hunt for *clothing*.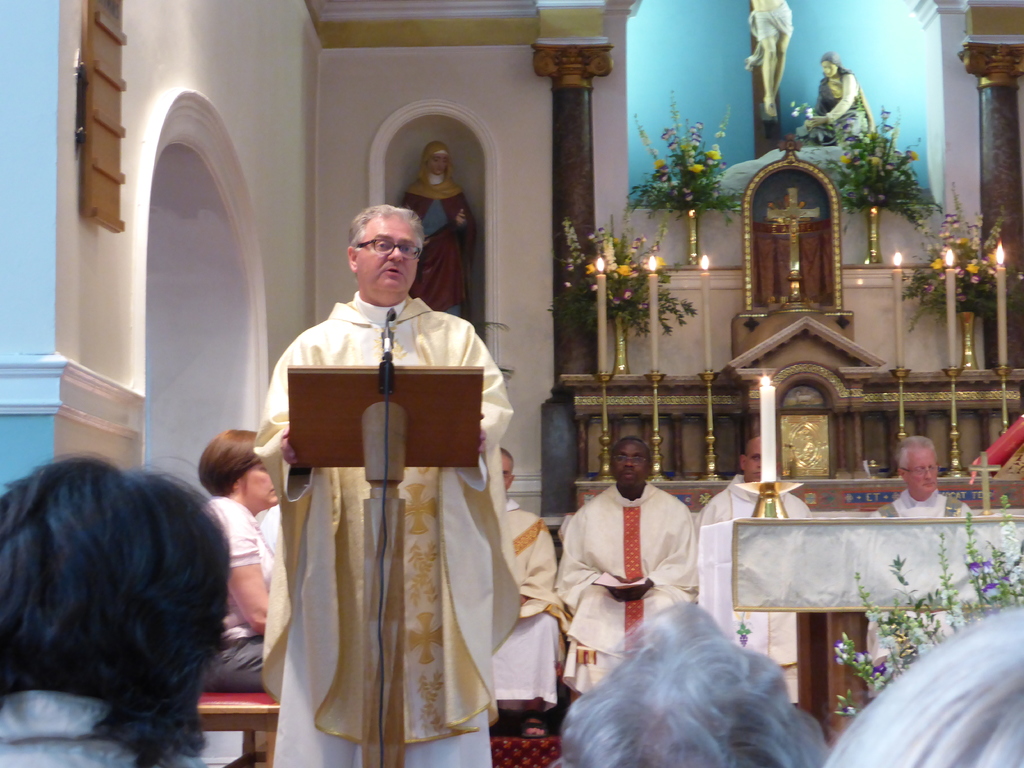
Hunted down at bbox=(815, 48, 876, 146).
